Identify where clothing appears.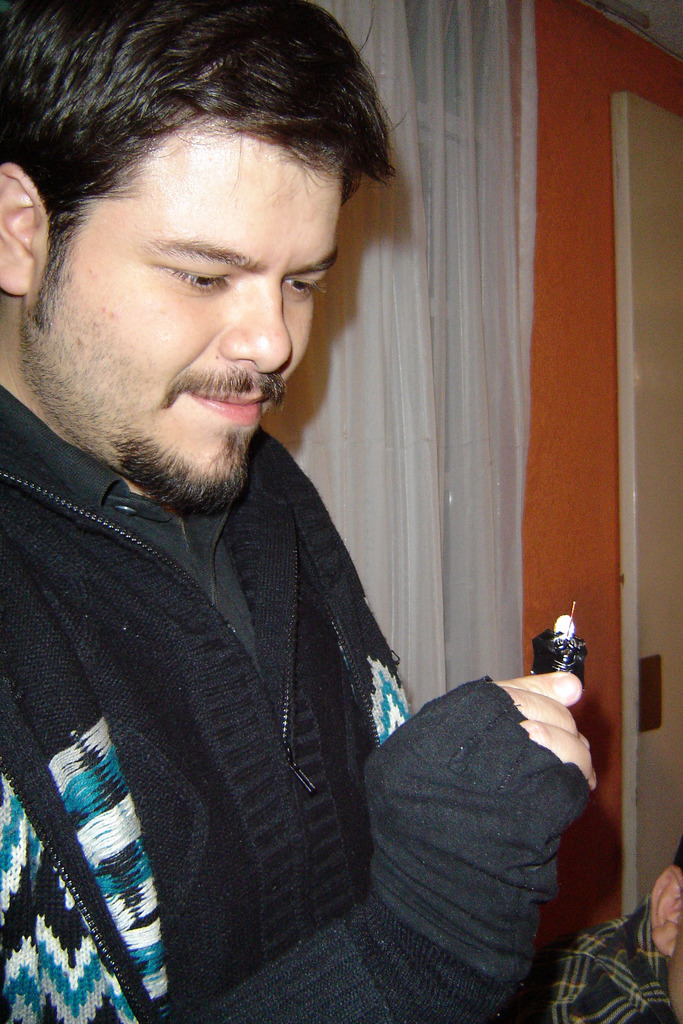
Appears at (0,384,593,1023).
